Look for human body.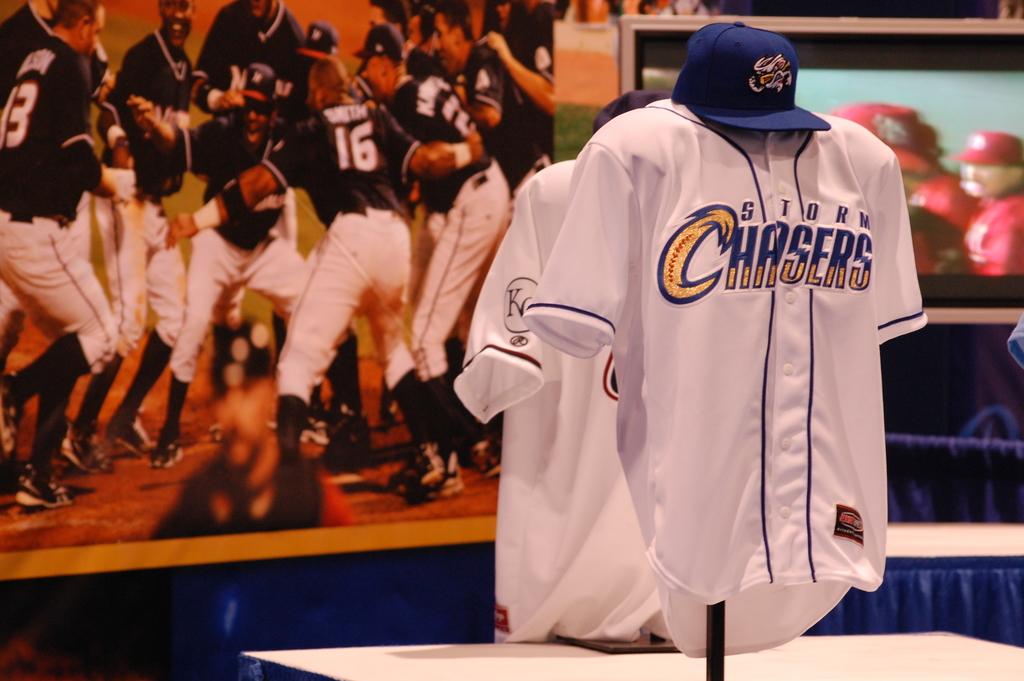
Found: [left=1, top=1, right=138, bottom=516].
